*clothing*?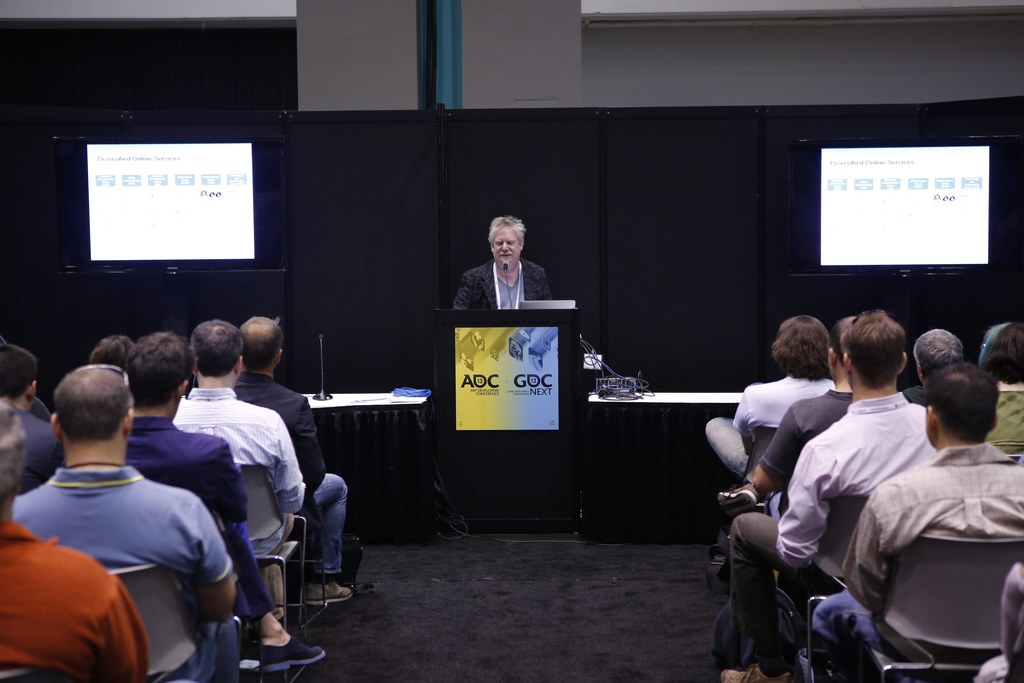
left=903, top=385, right=927, bottom=407
